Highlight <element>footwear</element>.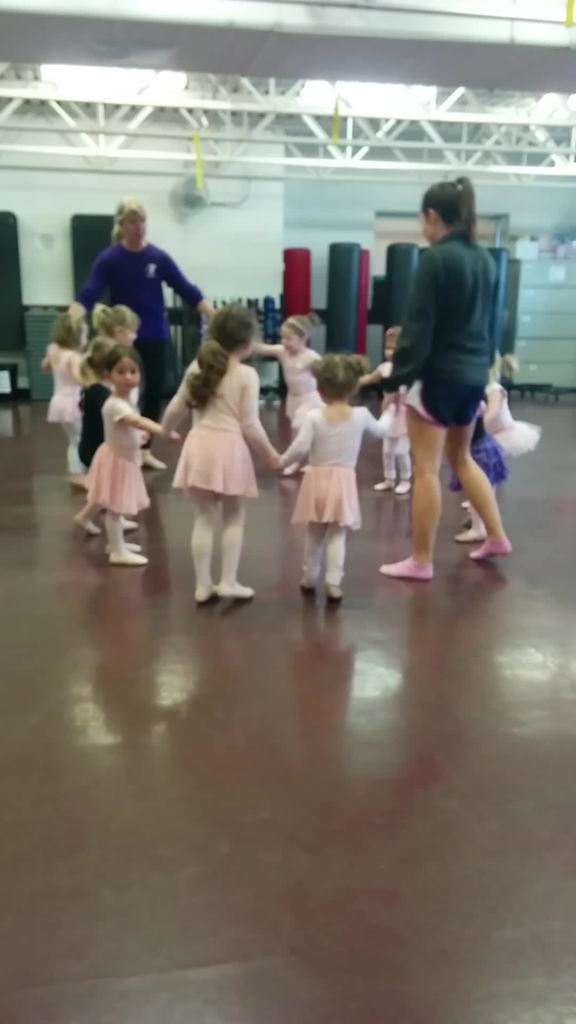
Highlighted region: {"left": 75, "top": 513, "right": 102, "bottom": 532}.
